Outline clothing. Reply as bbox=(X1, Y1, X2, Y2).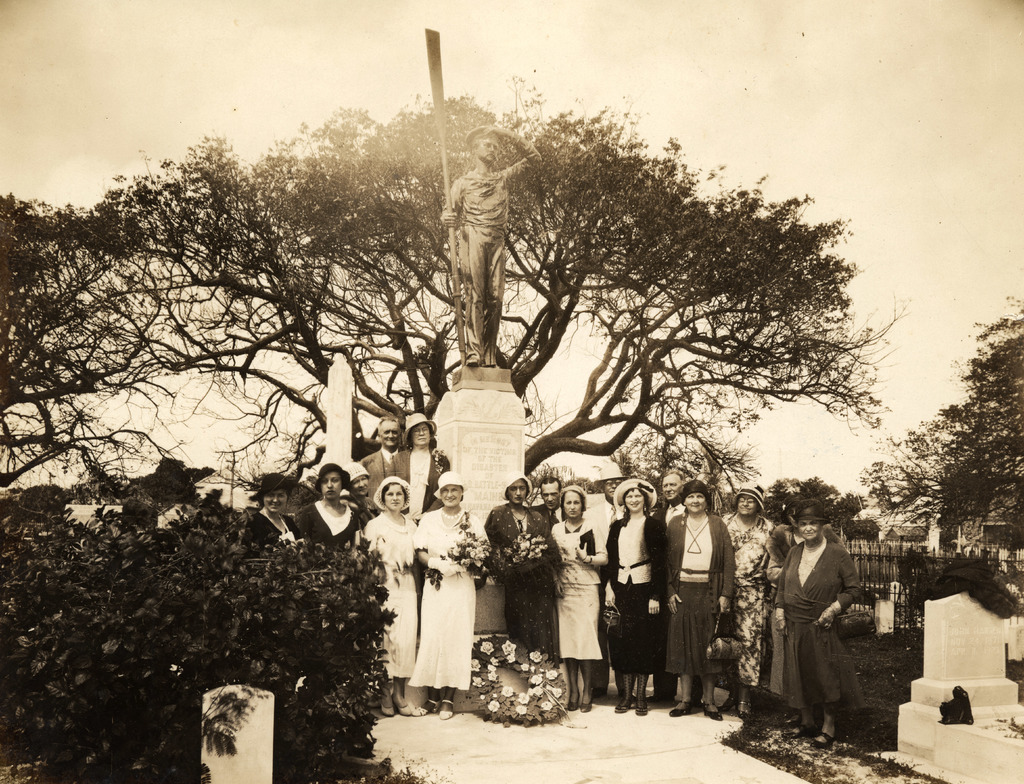
bbox=(238, 506, 298, 554).
